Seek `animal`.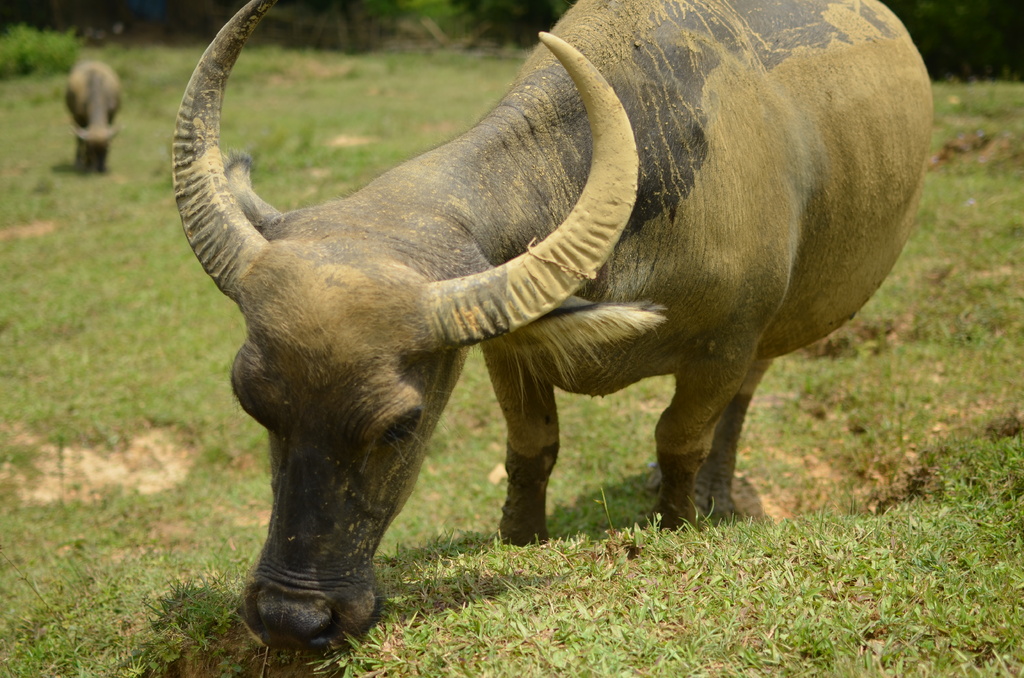
detection(61, 61, 122, 174).
